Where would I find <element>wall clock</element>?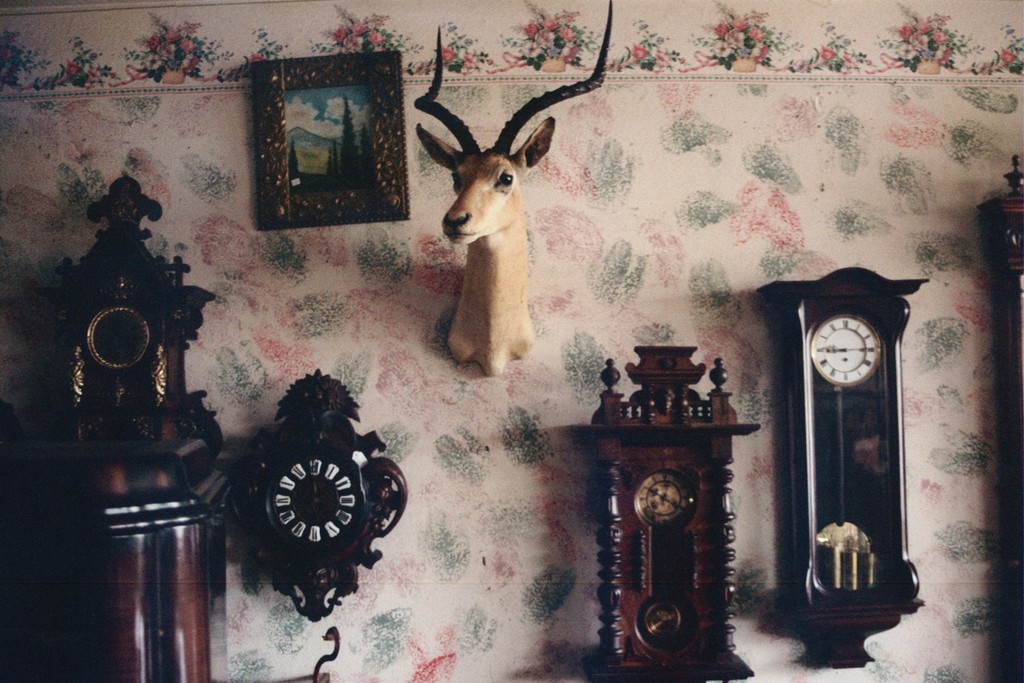
At BBox(232, 373, 415, 623).
